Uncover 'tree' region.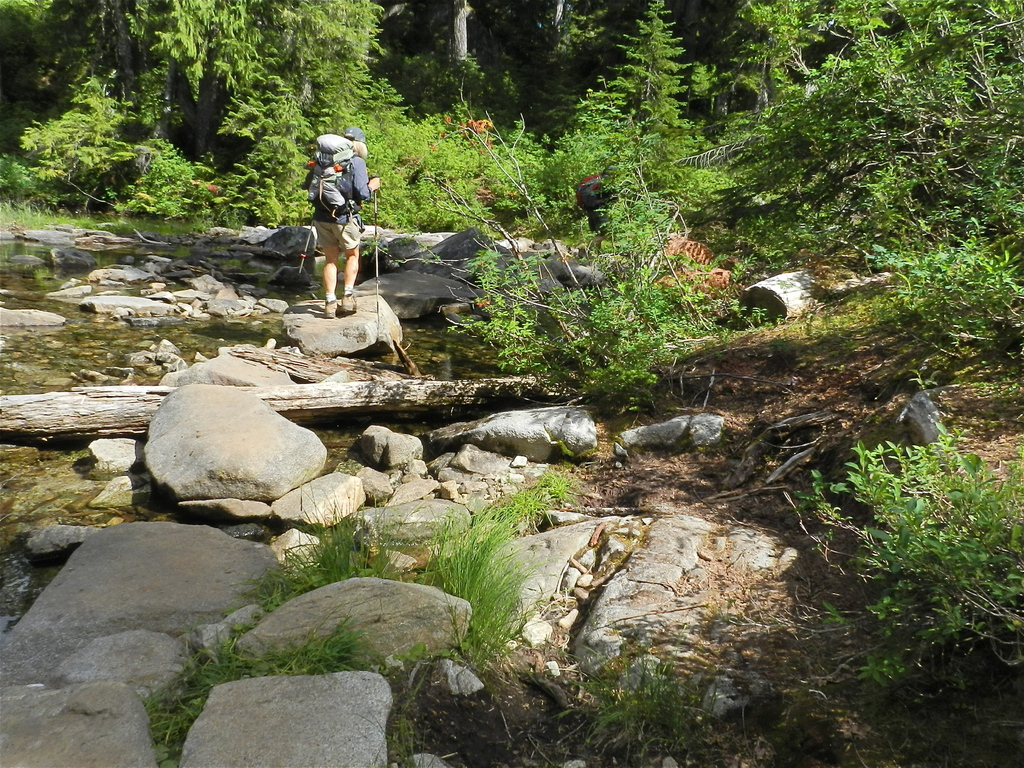
Uncovered: {"left": 419, "top": 0, "right": 468, "bottom": 106}.
